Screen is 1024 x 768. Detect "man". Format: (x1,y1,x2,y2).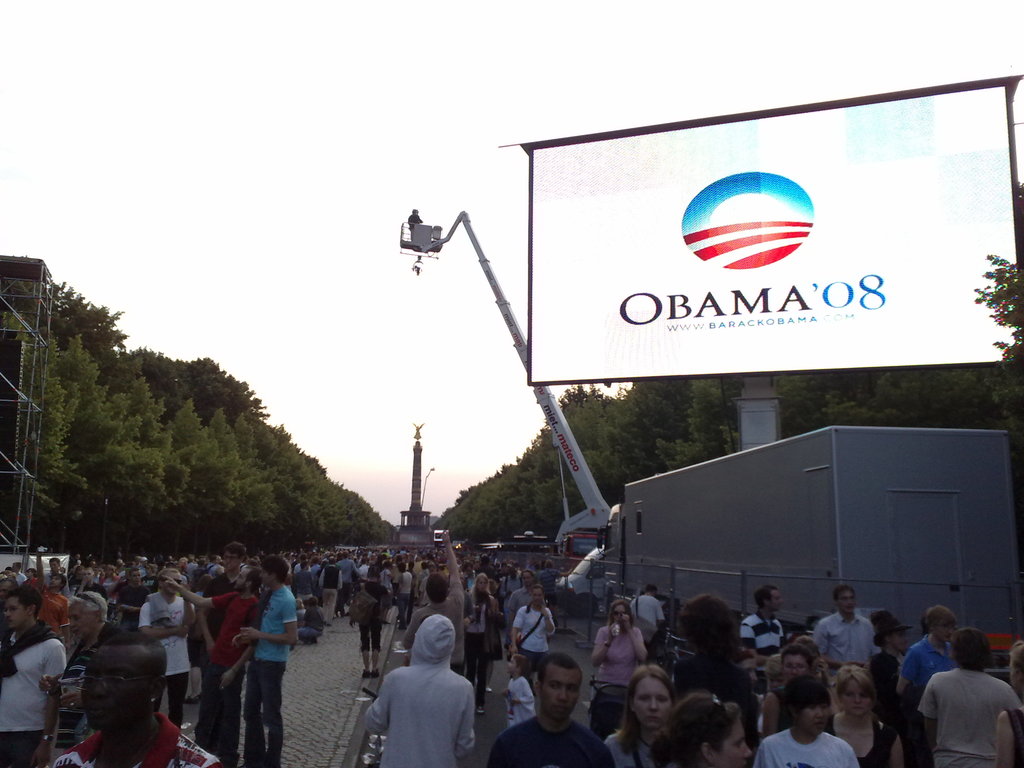
(481,657,621,767).
